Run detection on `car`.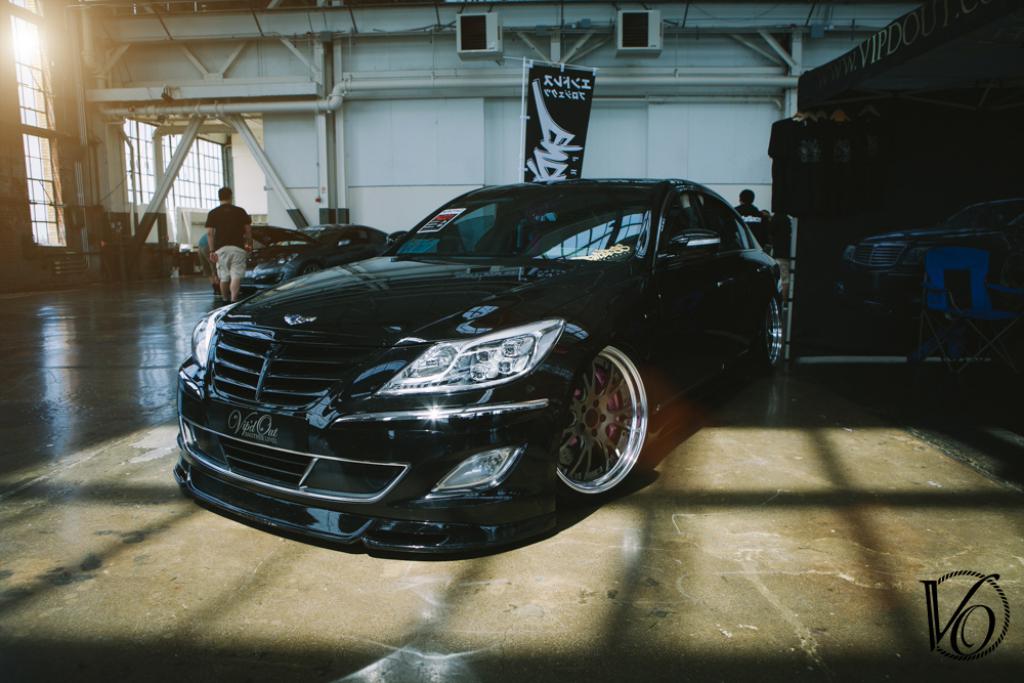
Result: [238,218,395,297].
